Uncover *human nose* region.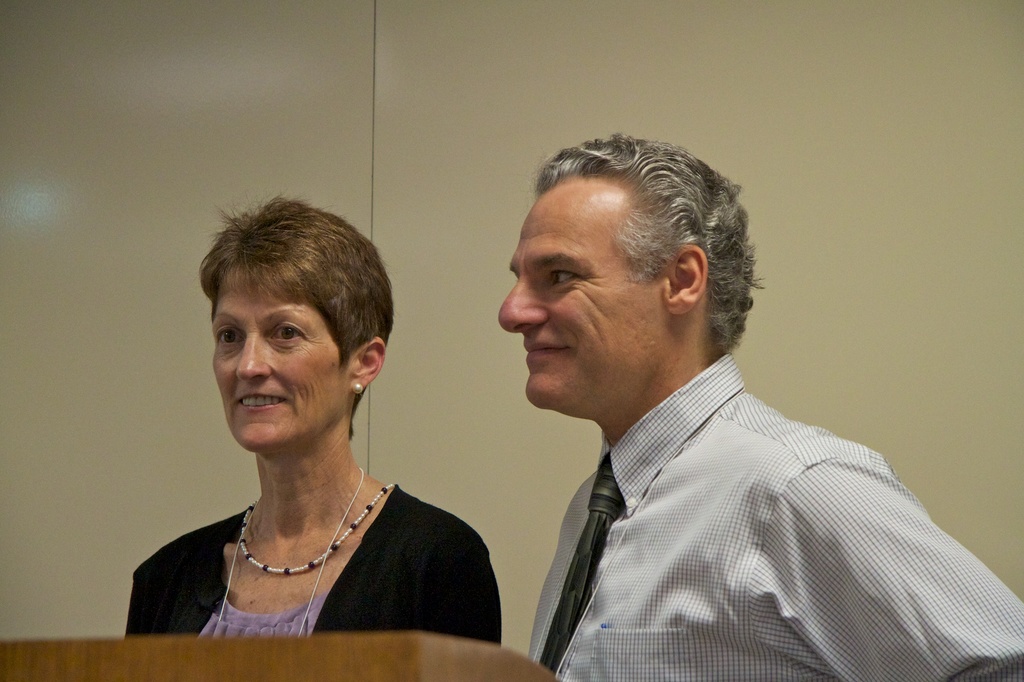
Uncovered: rect(496, 273, 547, 329).
